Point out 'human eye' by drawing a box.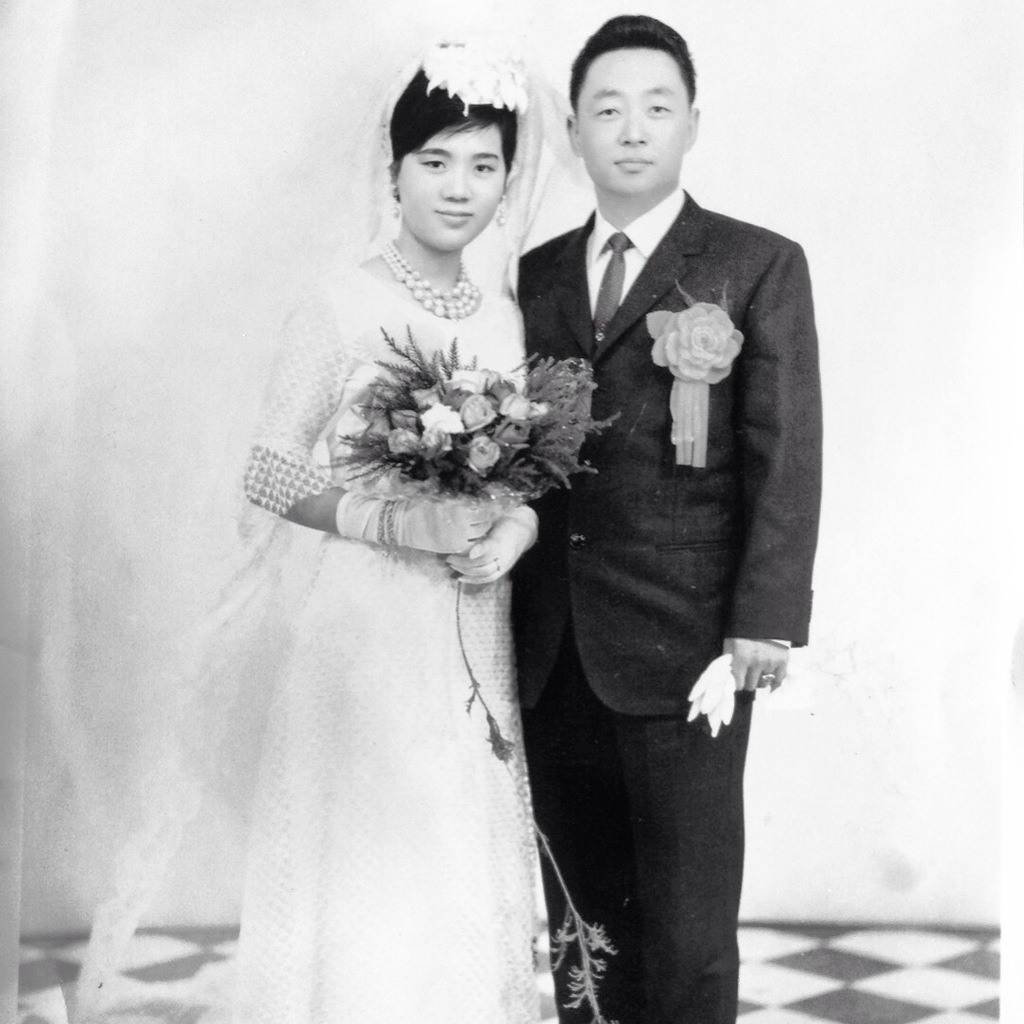
x1=593, y1=101, x2=618, y2=122.
